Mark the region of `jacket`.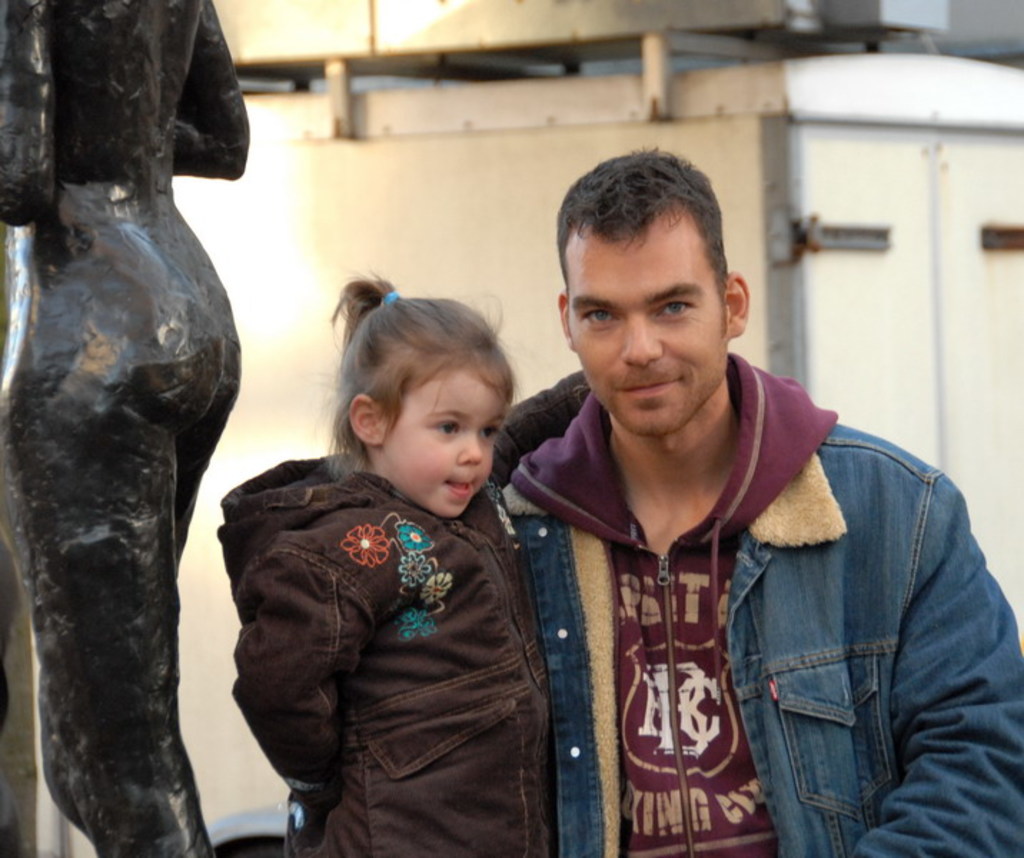
Region: left=475, top=350, right=1023, bottom=857.
